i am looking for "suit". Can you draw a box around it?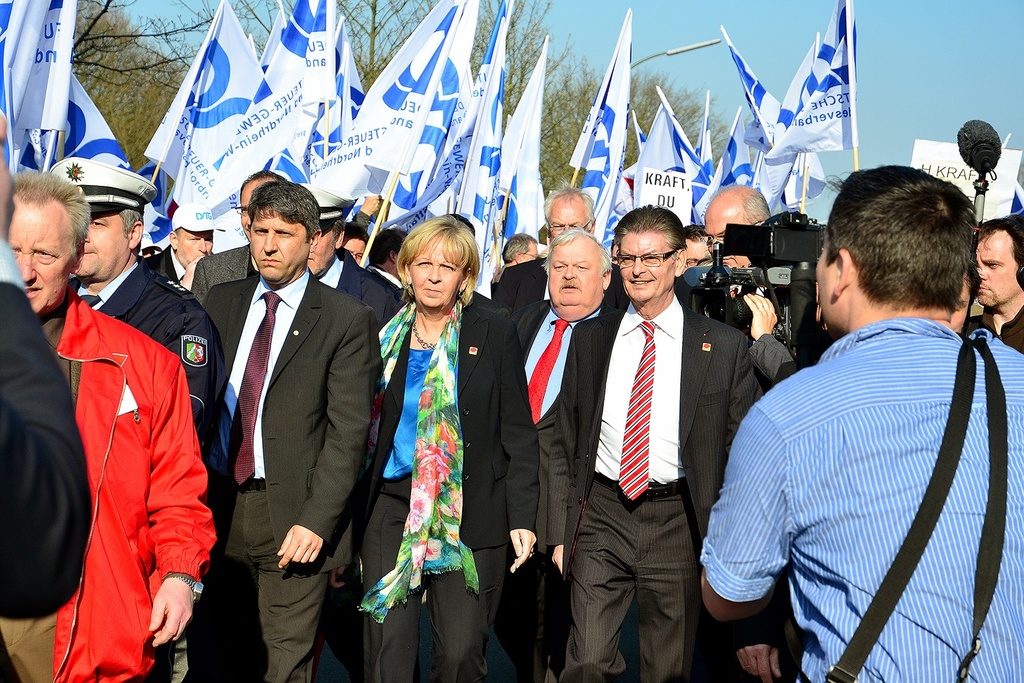
Sure, the bounding box is bbox=(195, 242, 259, 309).
